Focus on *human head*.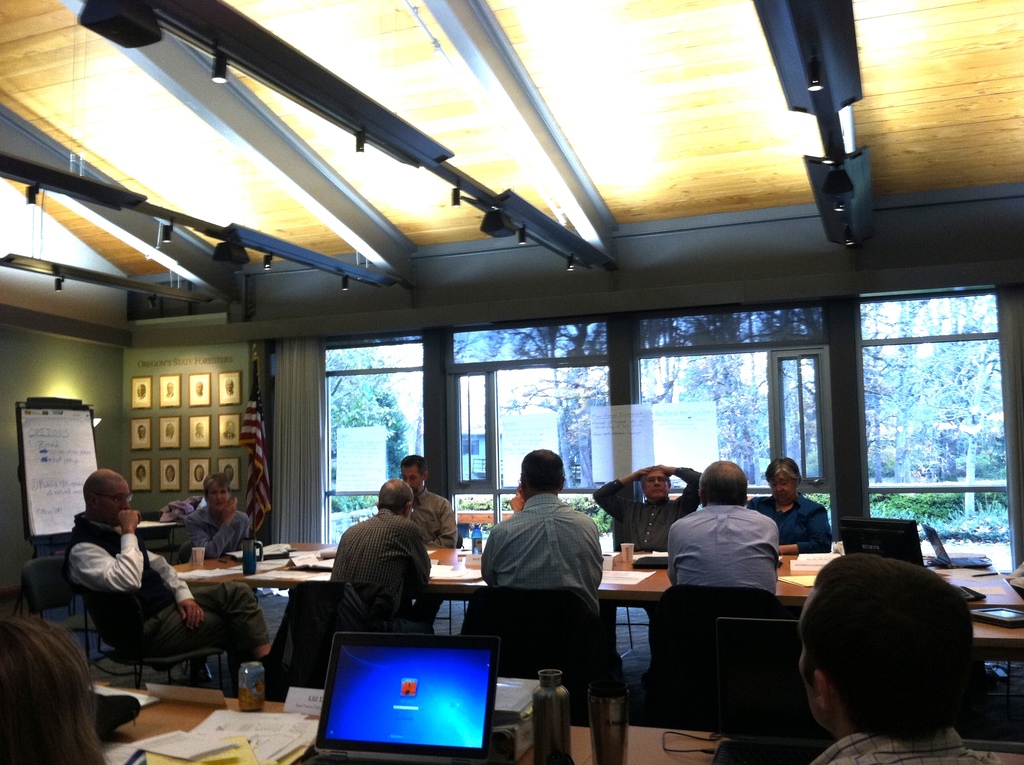
Focused at bbox(0, 615, 103, 764).
